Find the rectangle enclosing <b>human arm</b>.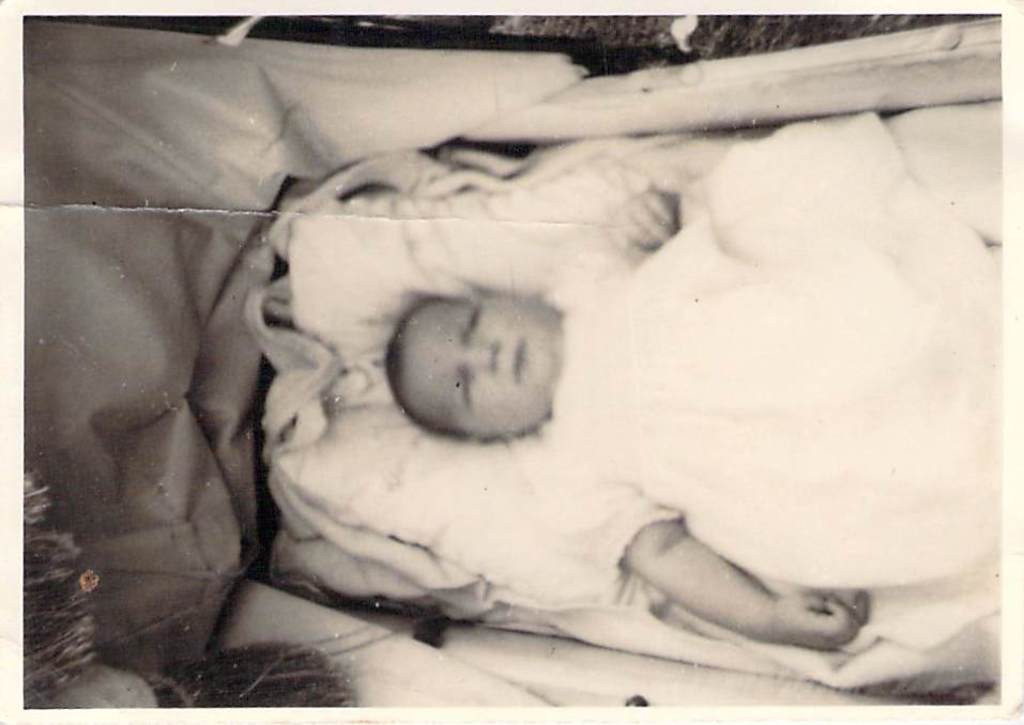
<box>552,176,687,281</box>.
